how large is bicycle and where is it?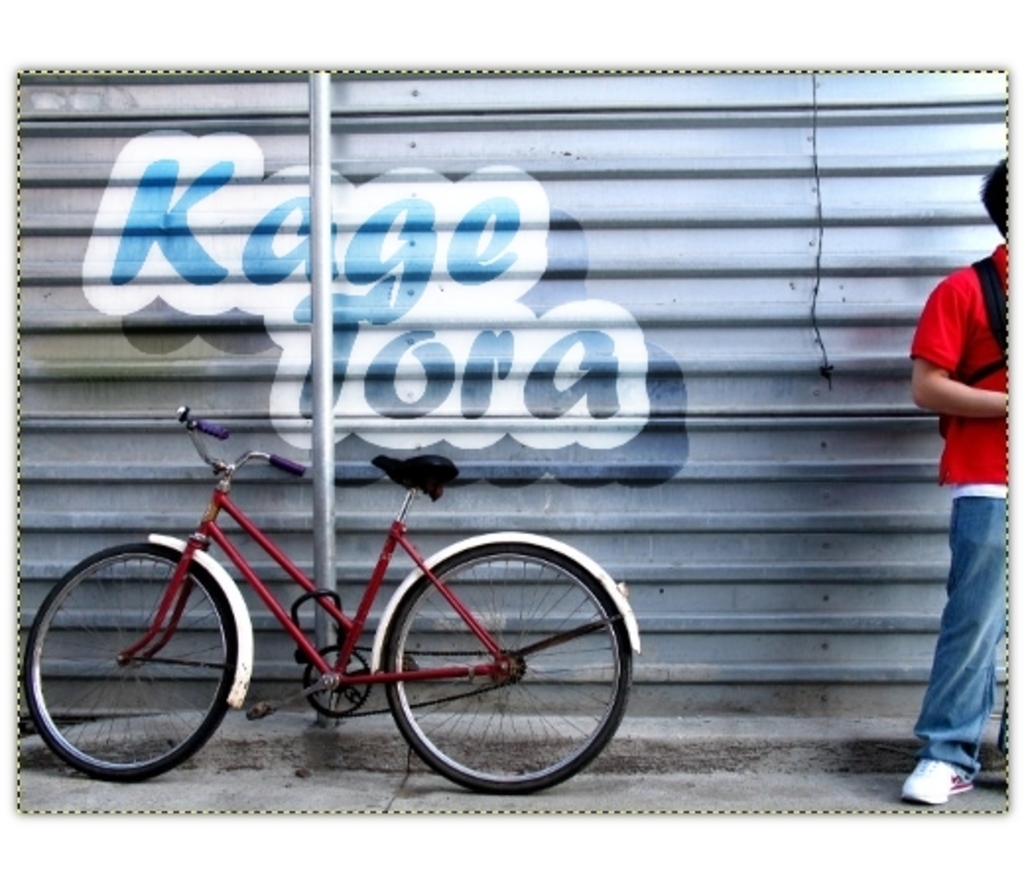
Bounding box: box=[26, 392, 650, 803].
